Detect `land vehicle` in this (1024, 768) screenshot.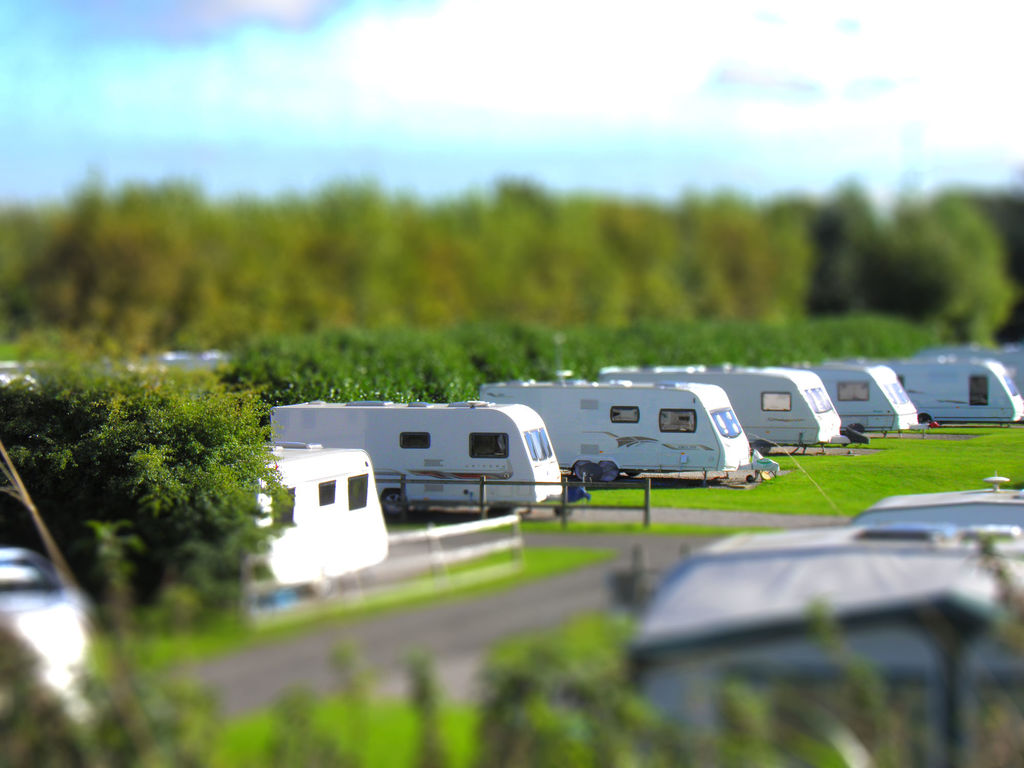
Detection: <bbox>862, 358, 1023, 426</bbox>.
